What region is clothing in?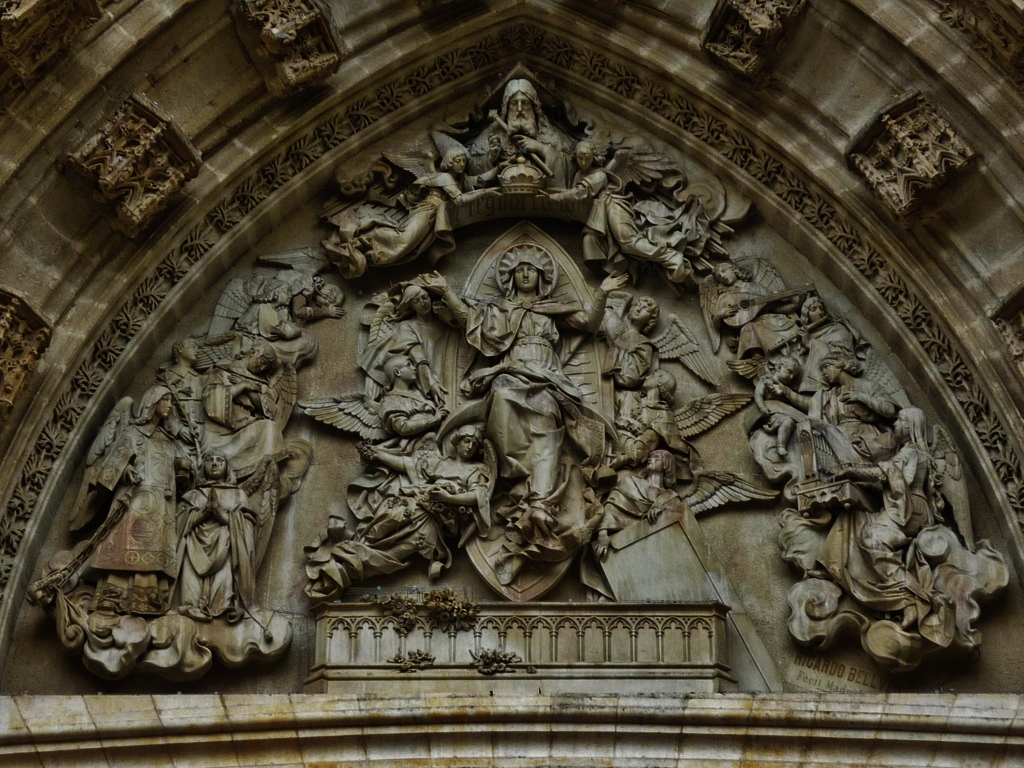
<bbox>169, 484, 266, 624</bbox>.
